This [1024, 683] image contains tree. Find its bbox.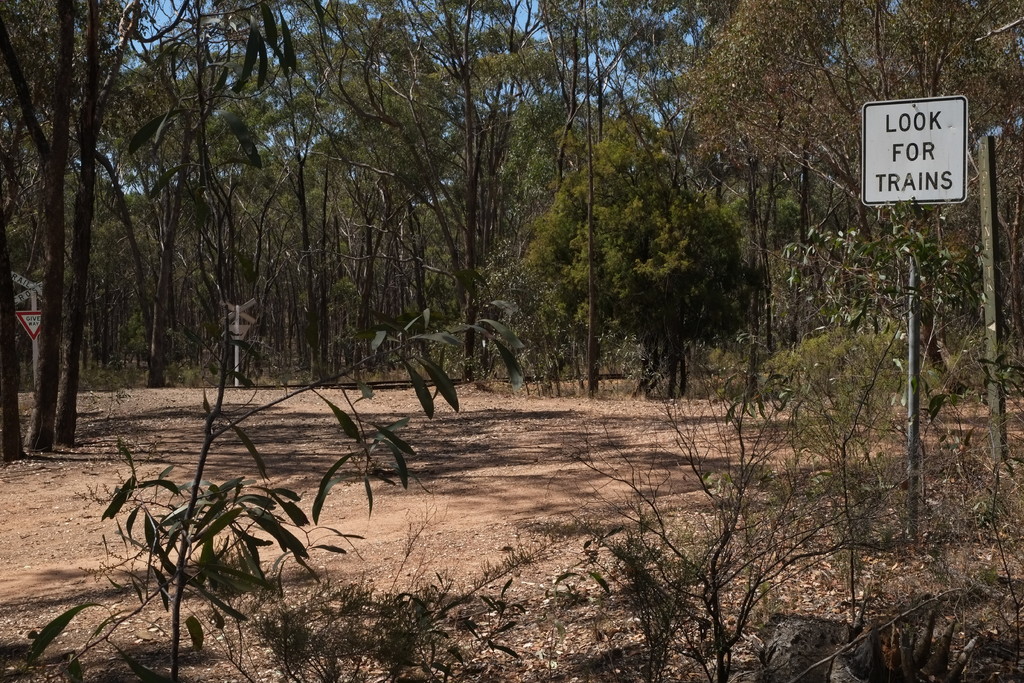
region(88, 60, 252, 404).
